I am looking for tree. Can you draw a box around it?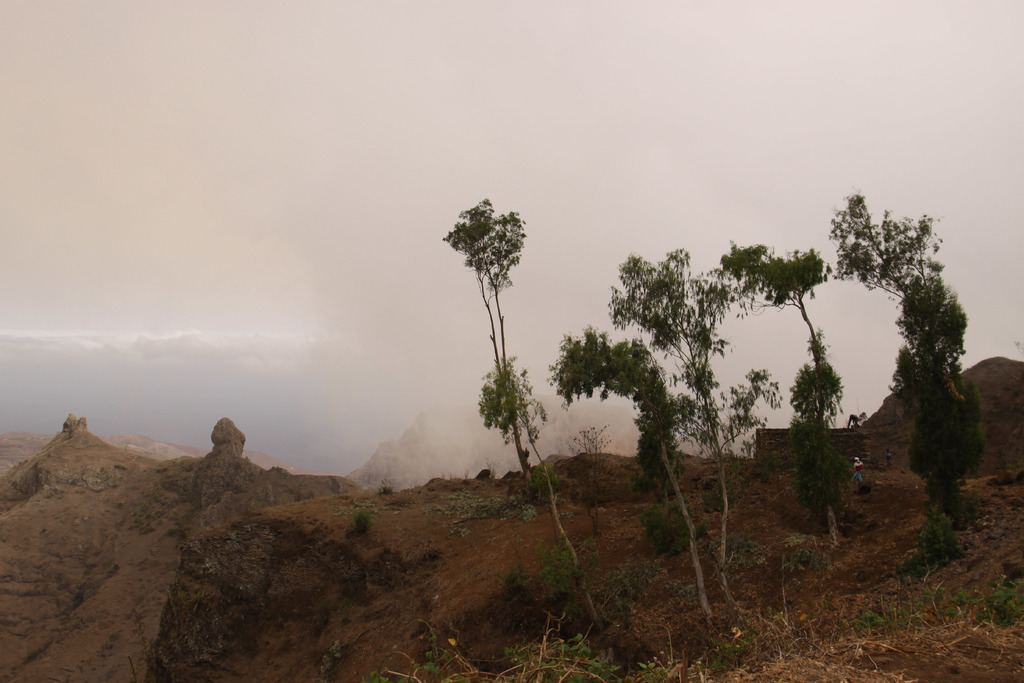
Sure, the bounding box is 608:234:772:593.
